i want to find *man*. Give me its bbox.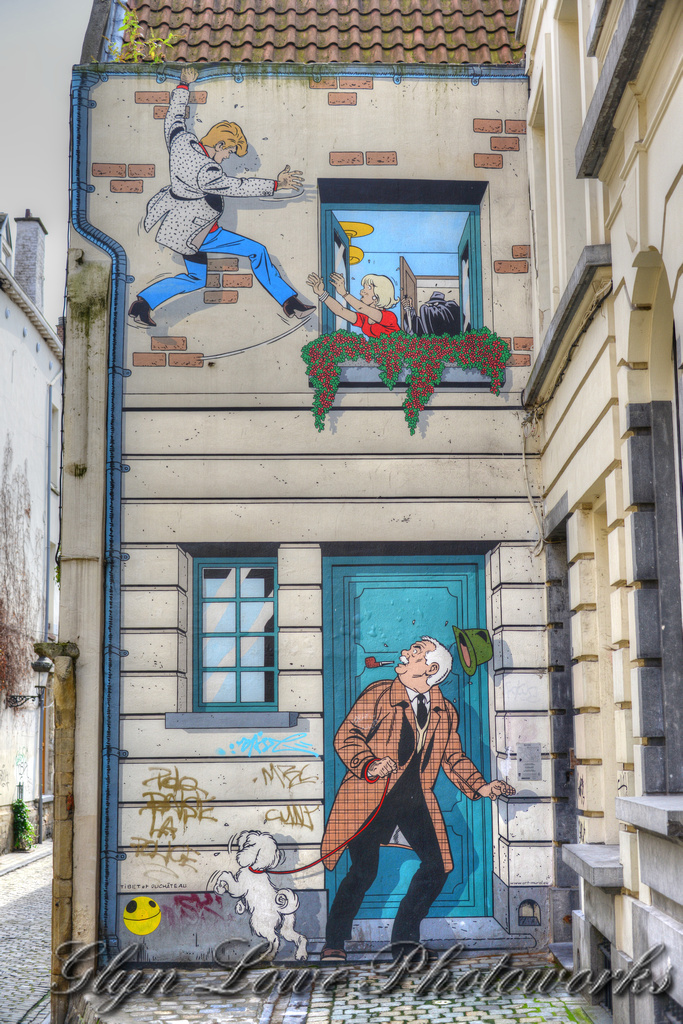
[319, 629, 512, 961].
